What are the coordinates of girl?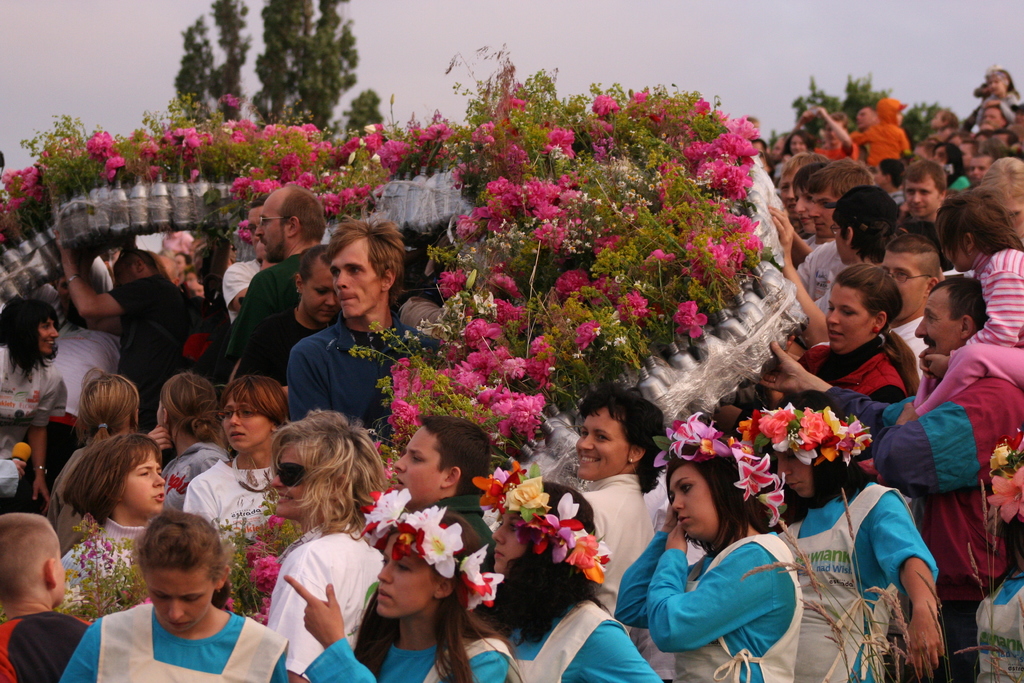
(232, 416, 396, 666).
